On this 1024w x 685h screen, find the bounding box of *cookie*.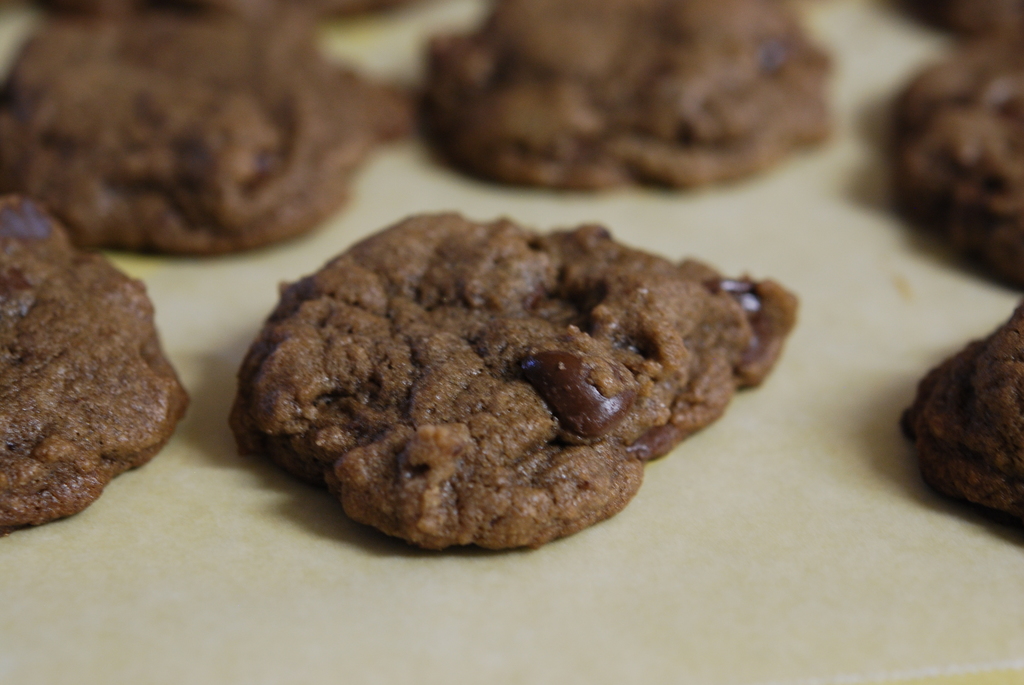
Bounding box: pyautogui.locateOnScreen(895, 299, 1023, 519).
